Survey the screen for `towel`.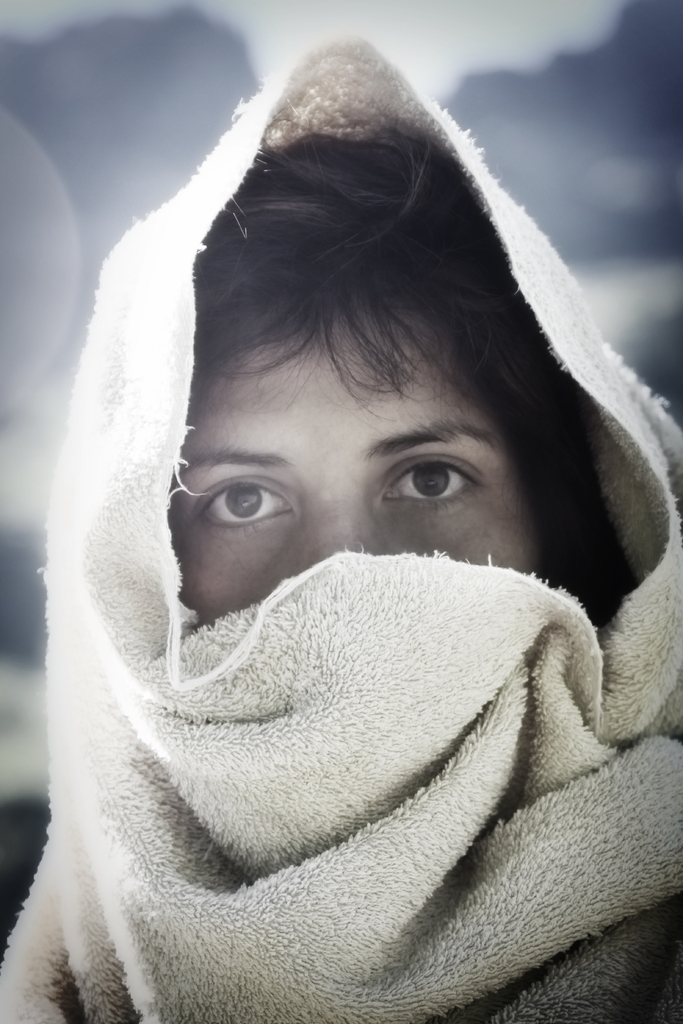
Survey found: [0, 31, 682, 1023].
